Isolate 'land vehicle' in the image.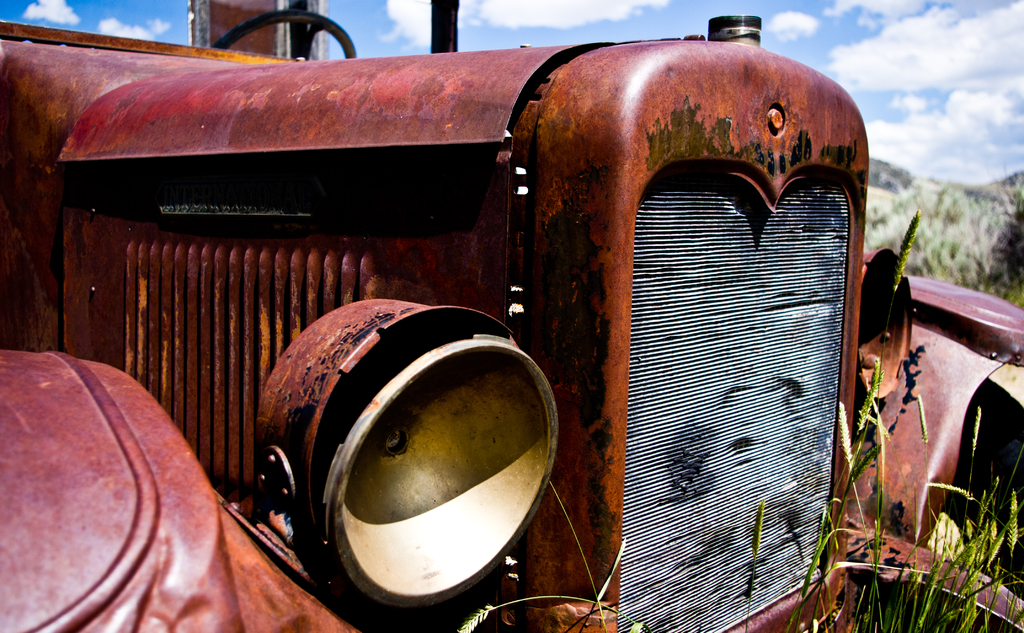
Isolated region: <box>0,14,927,631</box>.
